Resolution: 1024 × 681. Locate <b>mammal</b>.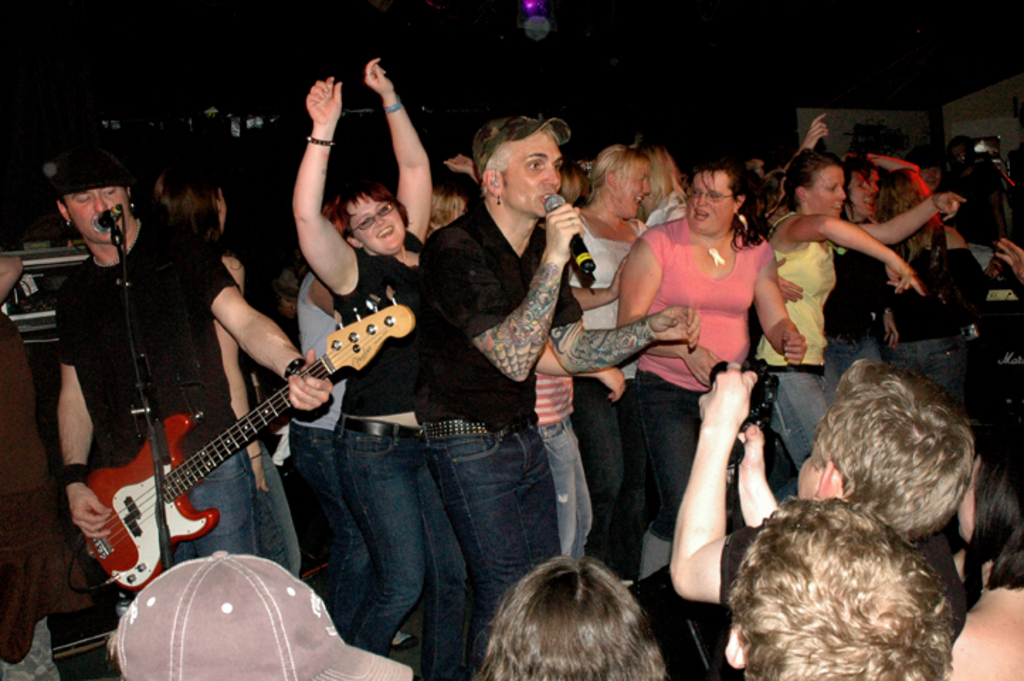
l=671, t=362, r=980, b=604.
